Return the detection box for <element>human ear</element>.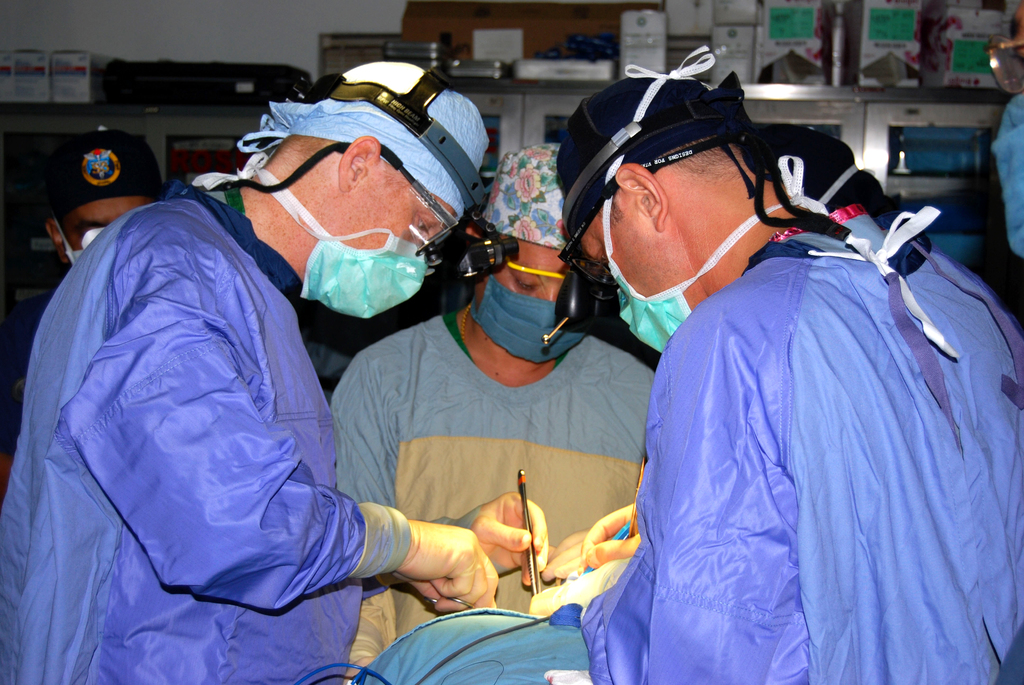
45 219 63 253.
